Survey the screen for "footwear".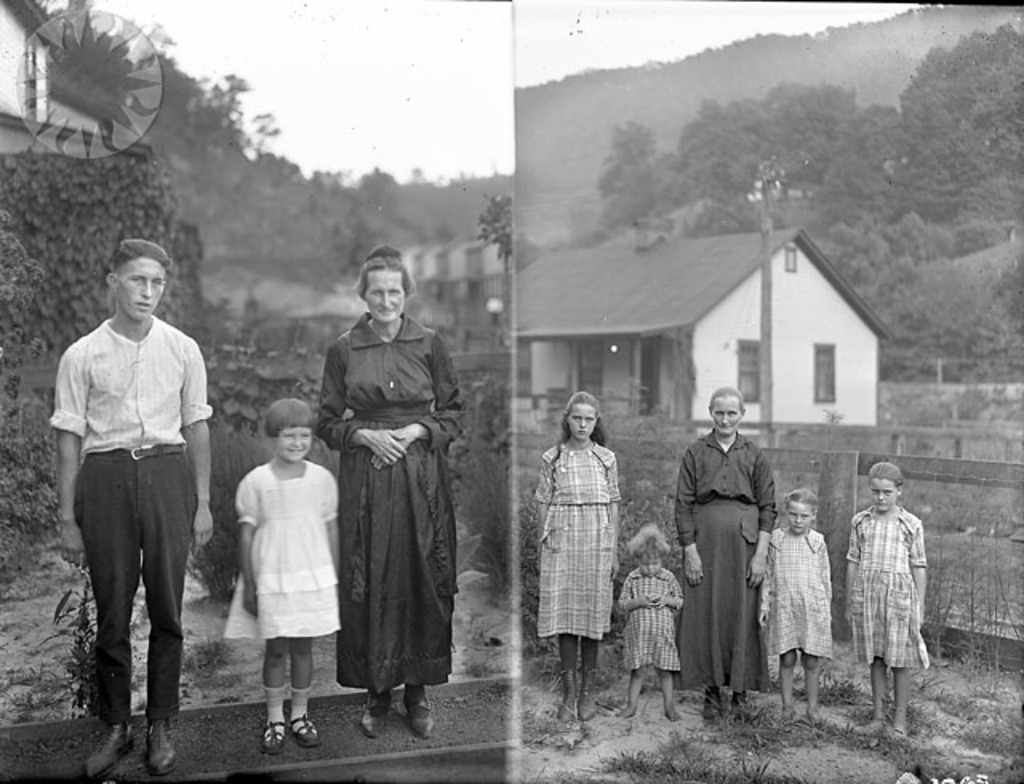
Survey found: crop(149, 723, 176, 774).
